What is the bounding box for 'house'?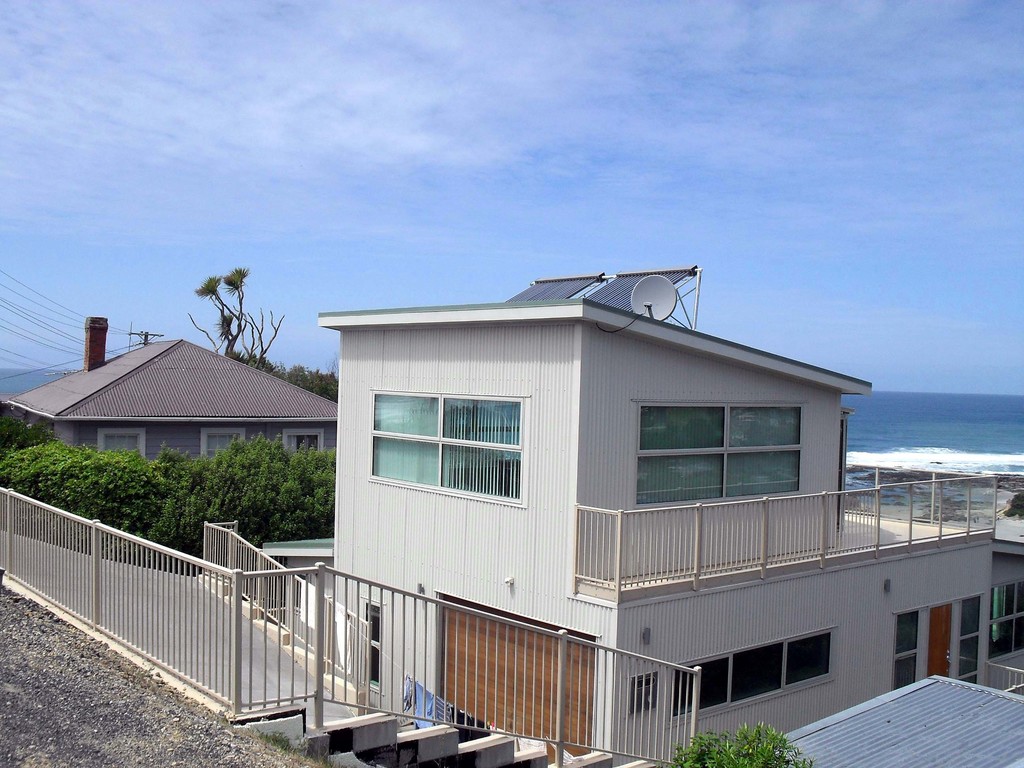
pyautogui.locateOnScreen(0, 317, 339, 468).
